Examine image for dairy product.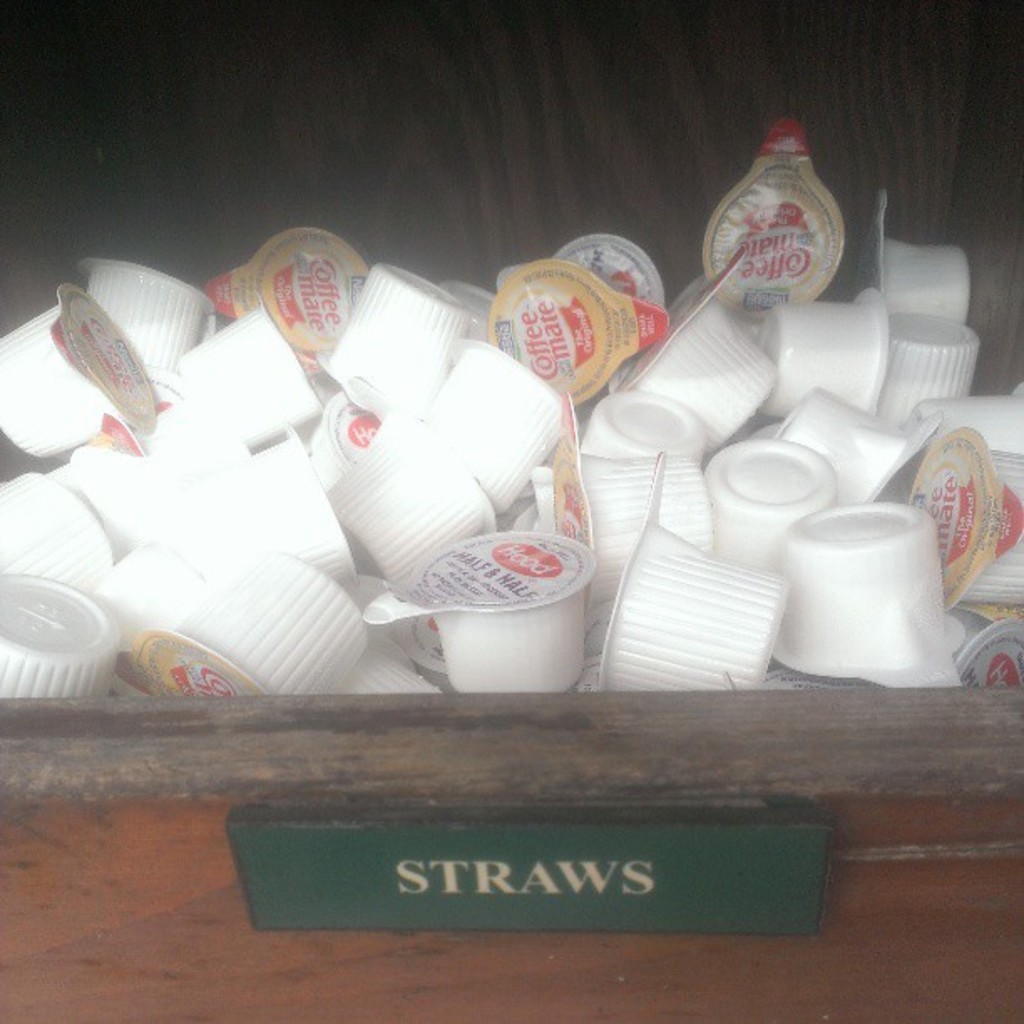
Examination result: {"left": 154, "top": 549, "right": 360, "bottom": 678}.
